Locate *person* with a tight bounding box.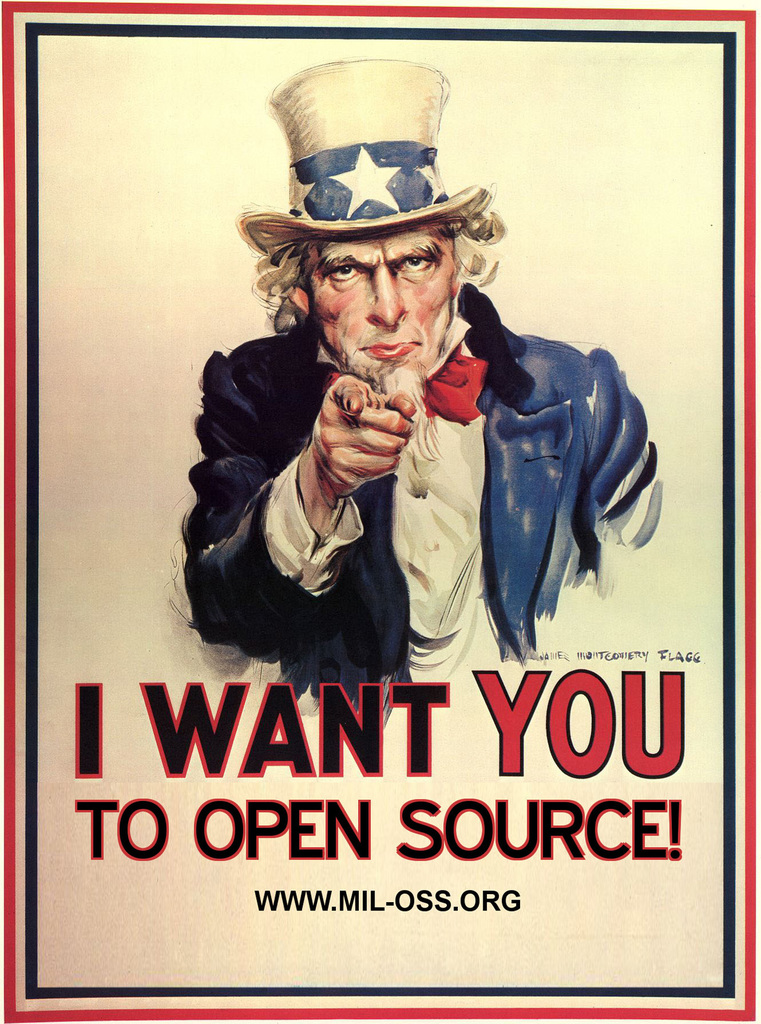
(184,60,657,689).
